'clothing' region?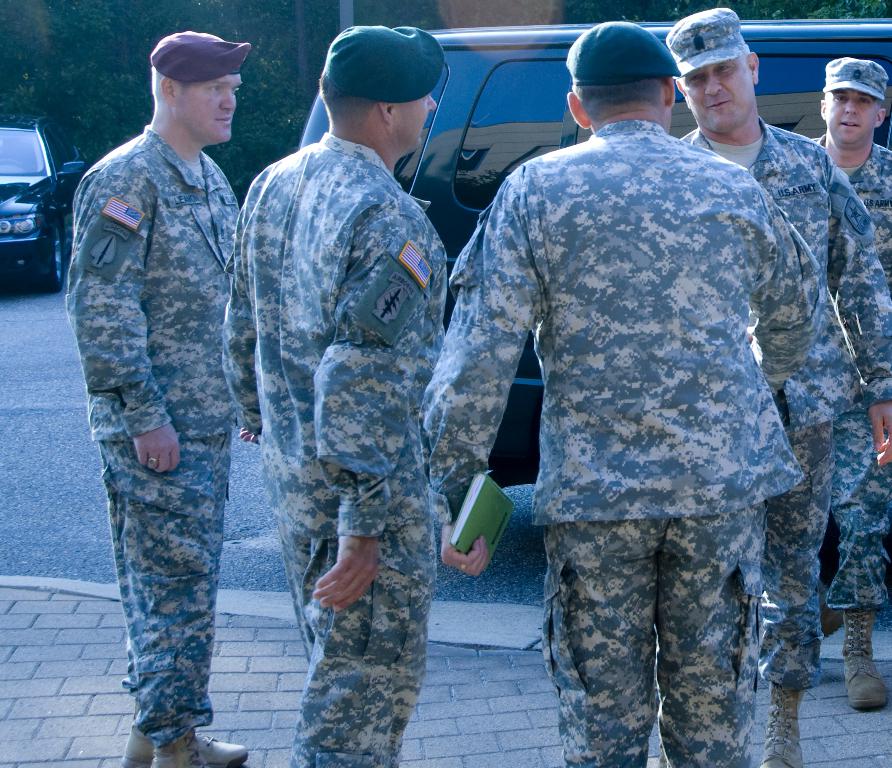
{"left": 218, "top": 130, "right": 453, "bottom": 563}
